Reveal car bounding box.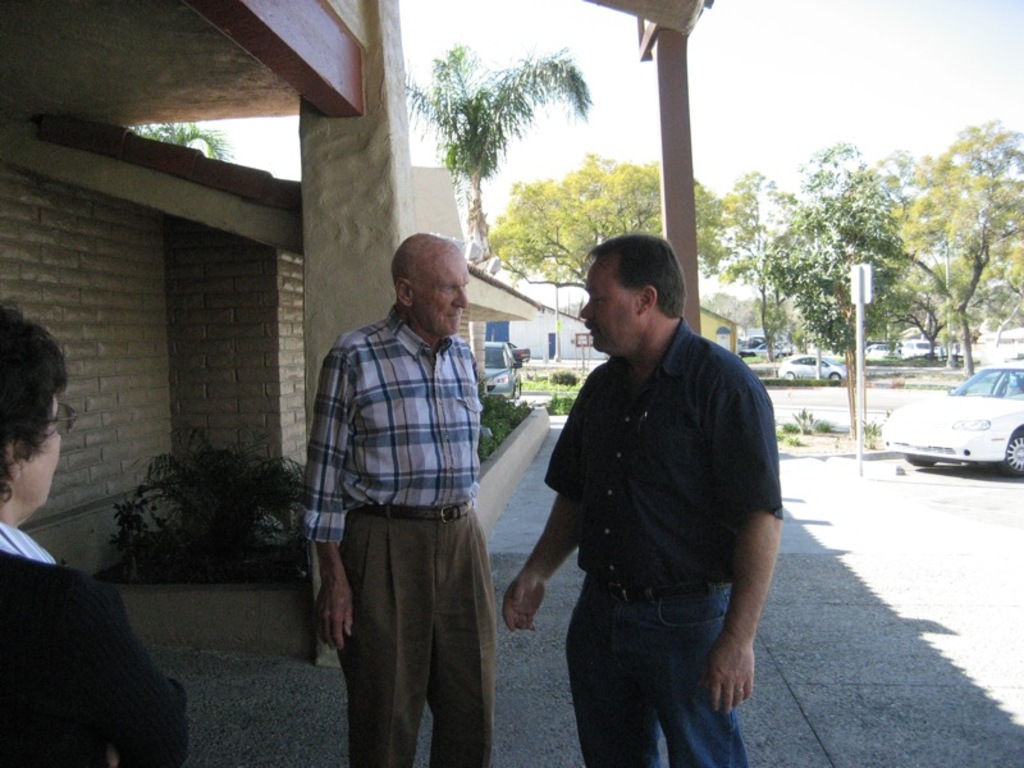
Revealed: x1=882 y1=358 x2=1023 y2=475.
